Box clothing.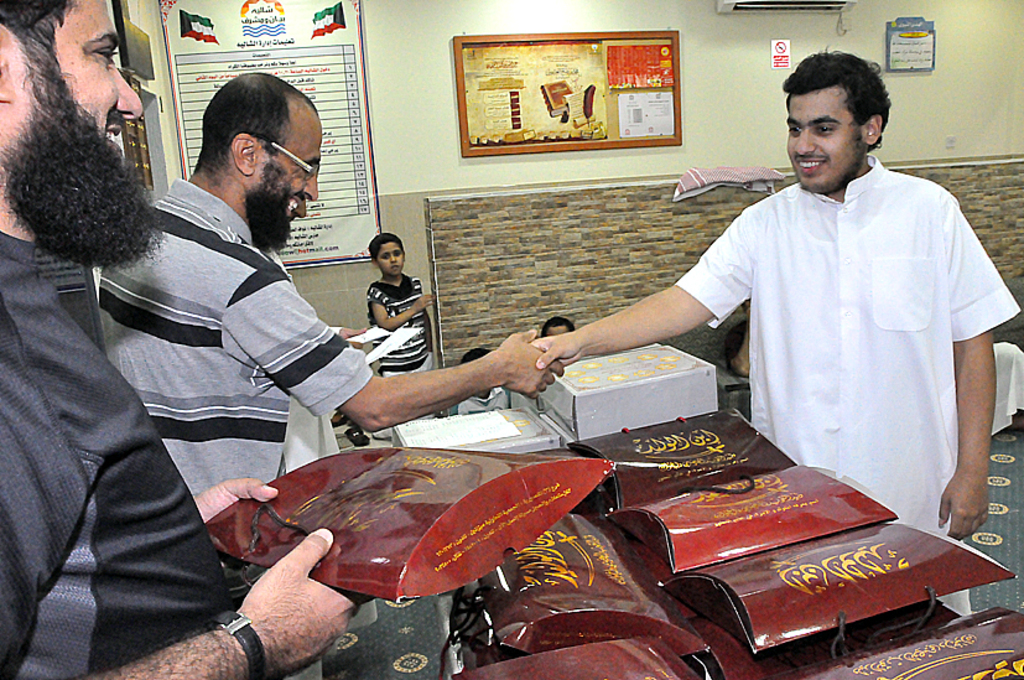
pyautogui.locateOnScreen(98, 177, 375, 498).
